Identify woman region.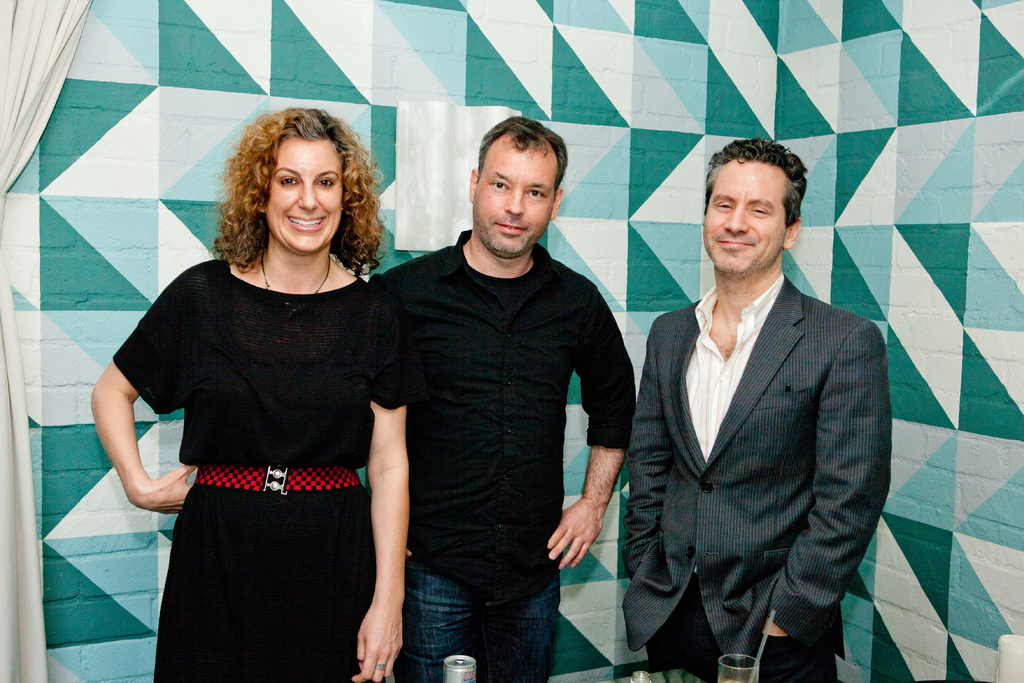
Region: pyautogui.locateOnScreen(99, 129, 420, 682).
